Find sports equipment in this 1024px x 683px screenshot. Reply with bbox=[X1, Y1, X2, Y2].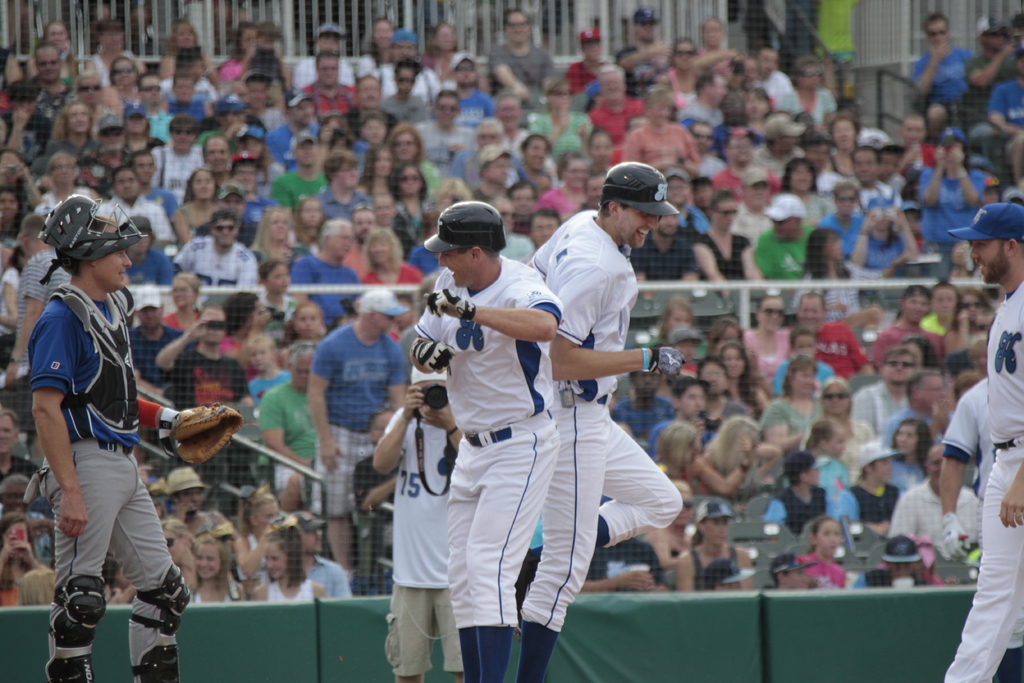
bbox=[130, 565, 192, 682].
